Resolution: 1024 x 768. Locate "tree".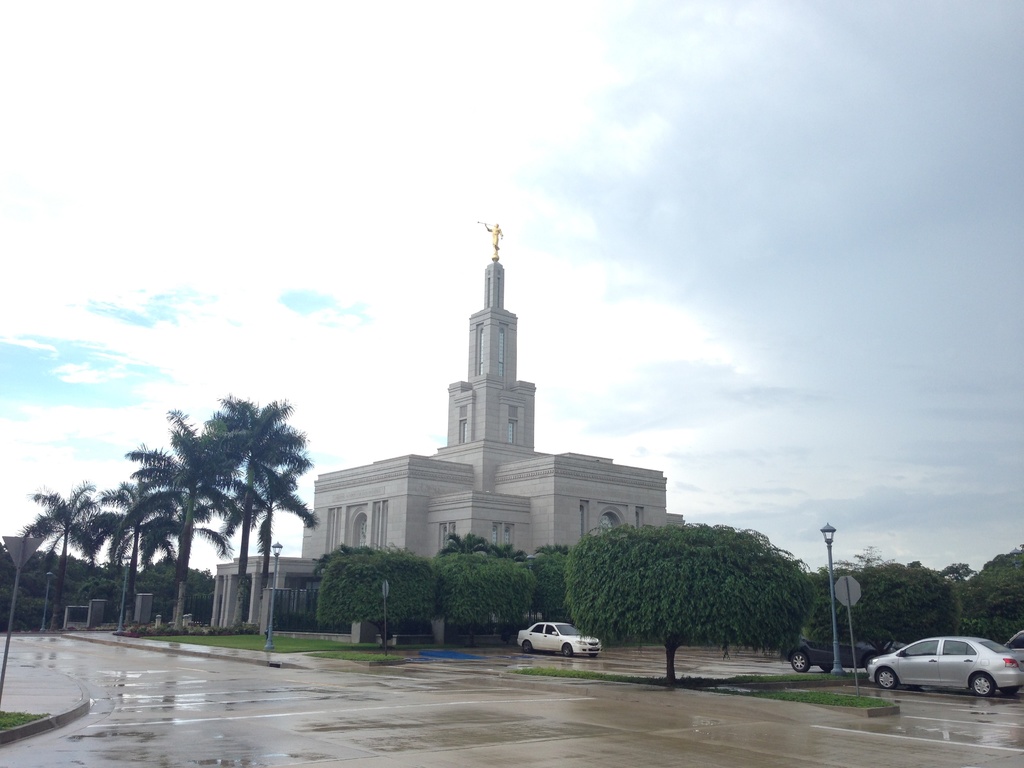
left=973, top=538, right=1023, bottom=675.
